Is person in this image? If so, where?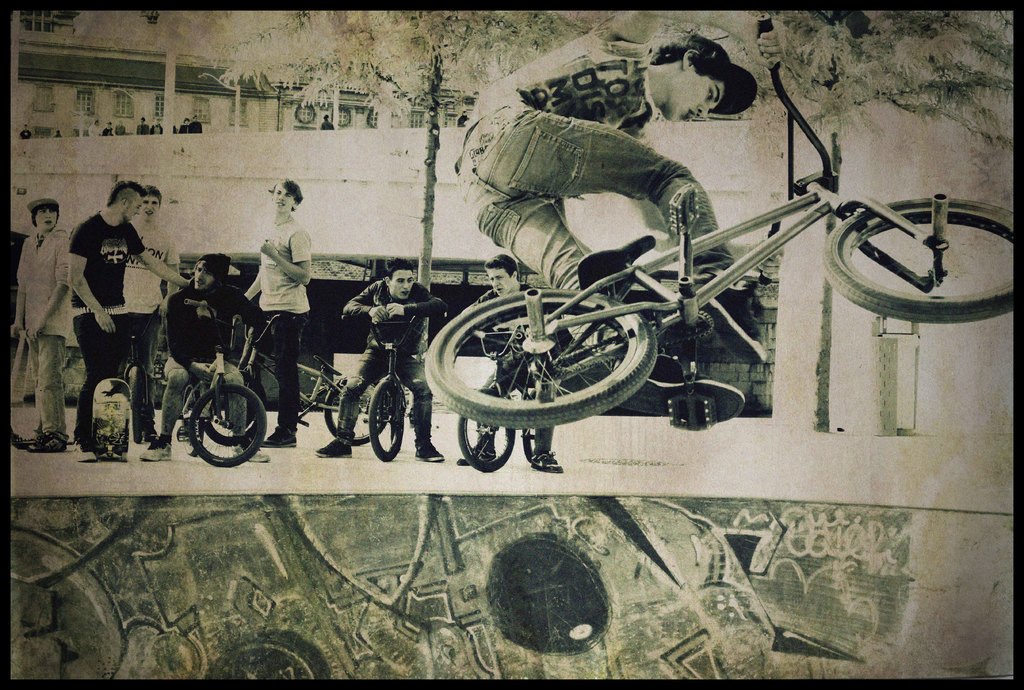
Yes, at <region>9, 203, 74, 439</region>.
